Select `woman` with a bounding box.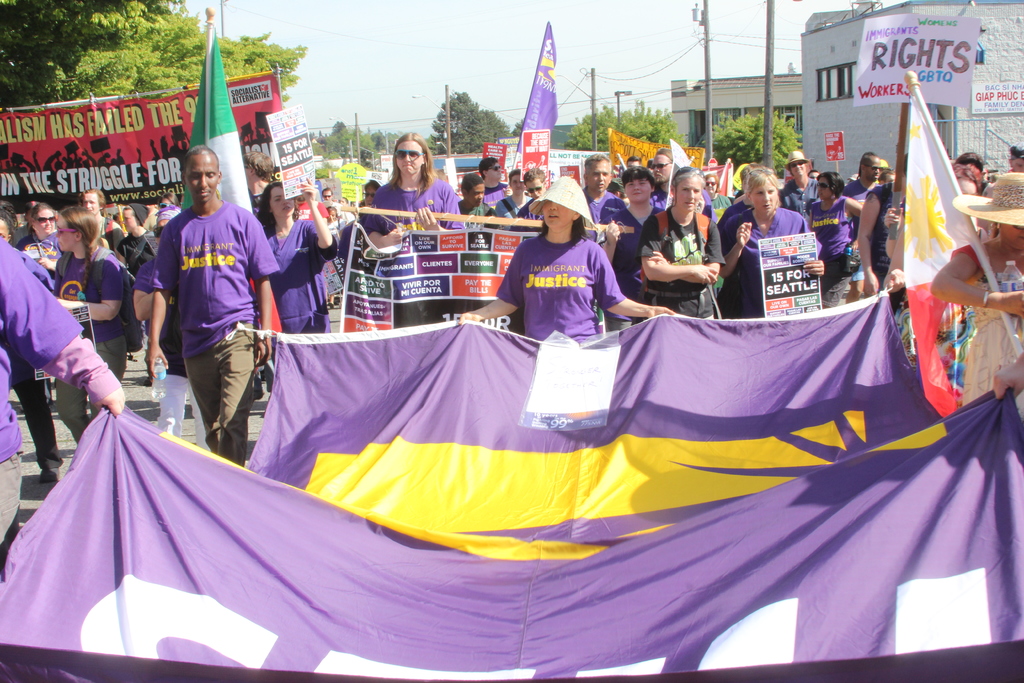
320, 204, 348, 308.
